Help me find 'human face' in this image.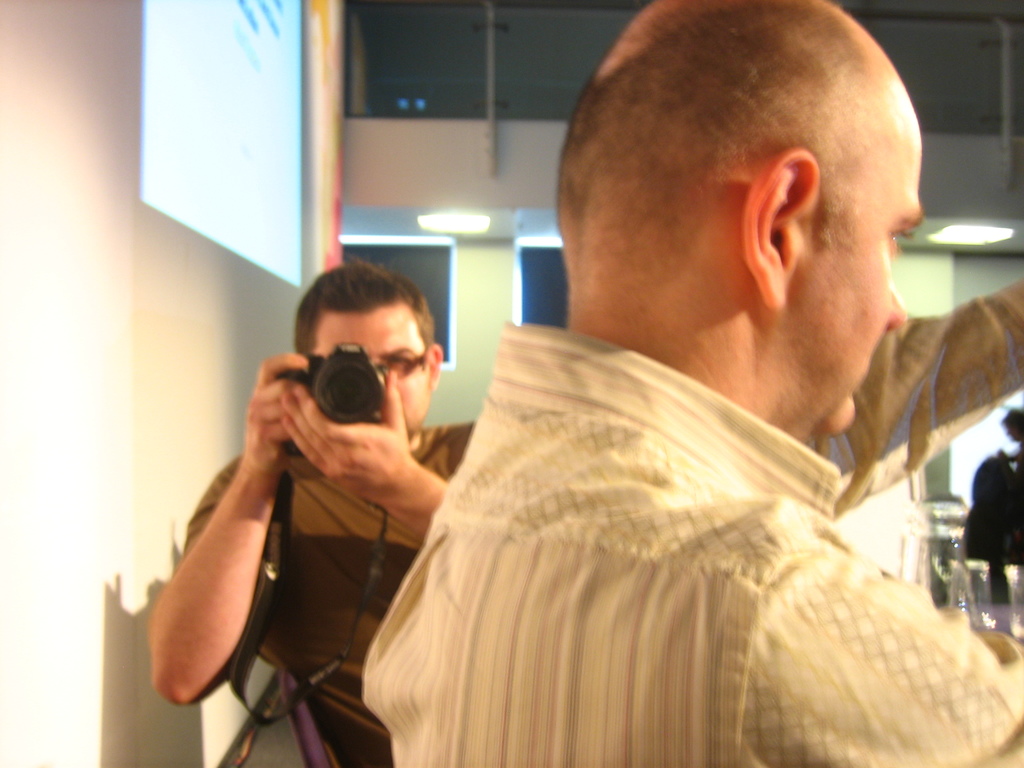
Found it: <bbox>808, 125, 922, 435</bbox>.
